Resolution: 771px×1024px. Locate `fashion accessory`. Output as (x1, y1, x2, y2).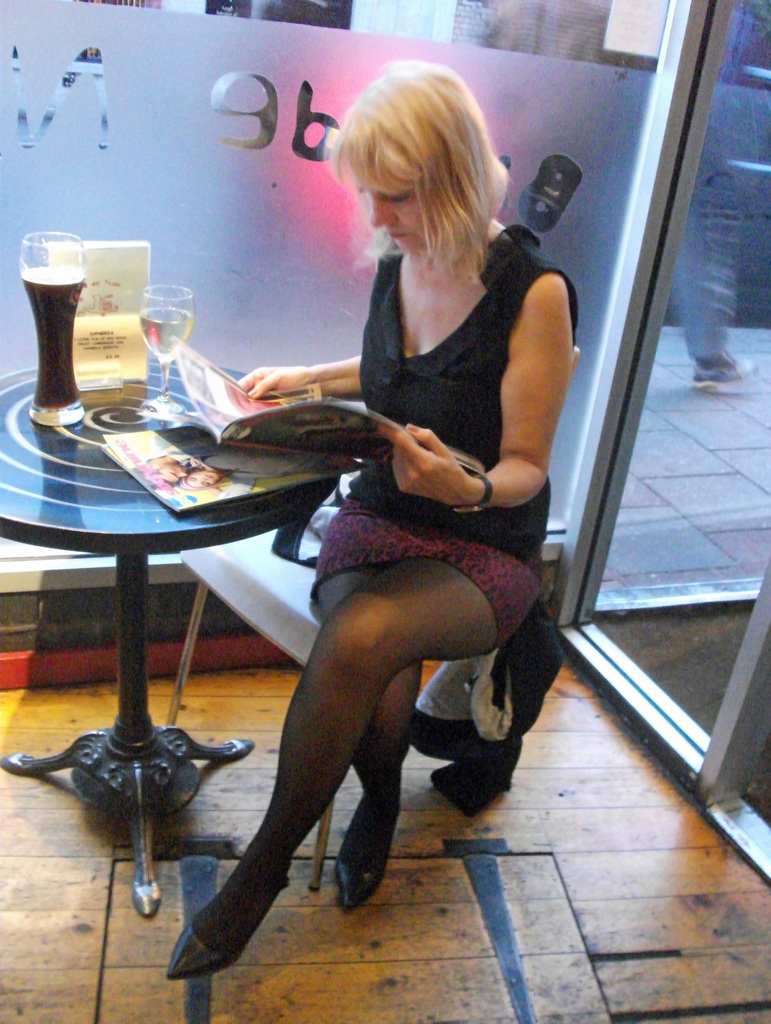
(164, 867, 293, 977).
